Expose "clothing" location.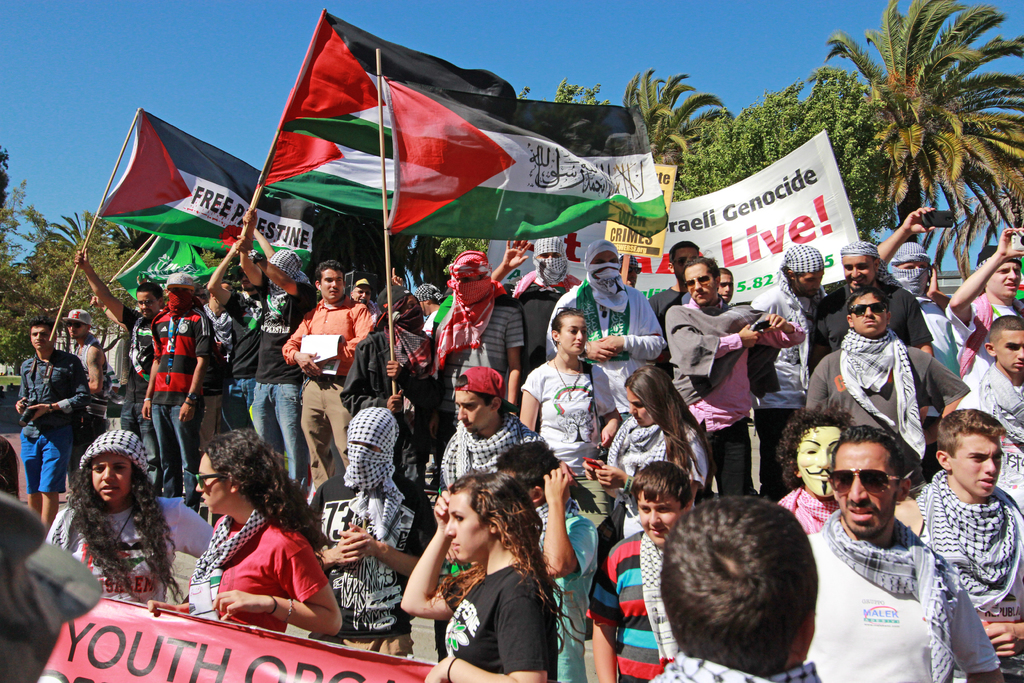
Exposed at bbox=(279, 290, 375, 488).
